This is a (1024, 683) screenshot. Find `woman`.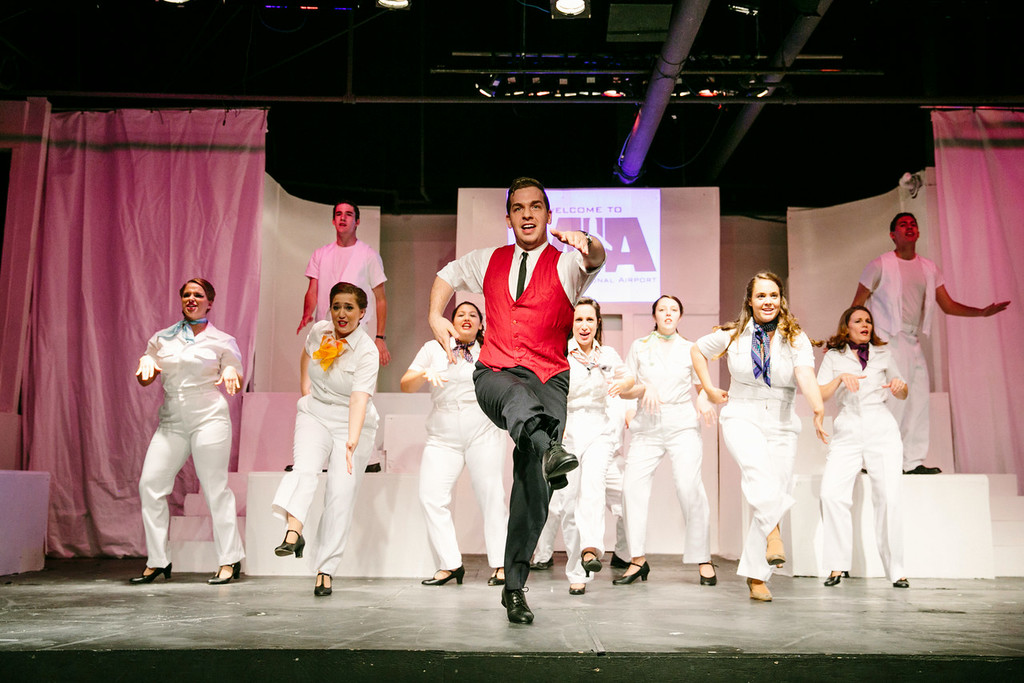
Bounding box: box(715, 269, 826, 593).
